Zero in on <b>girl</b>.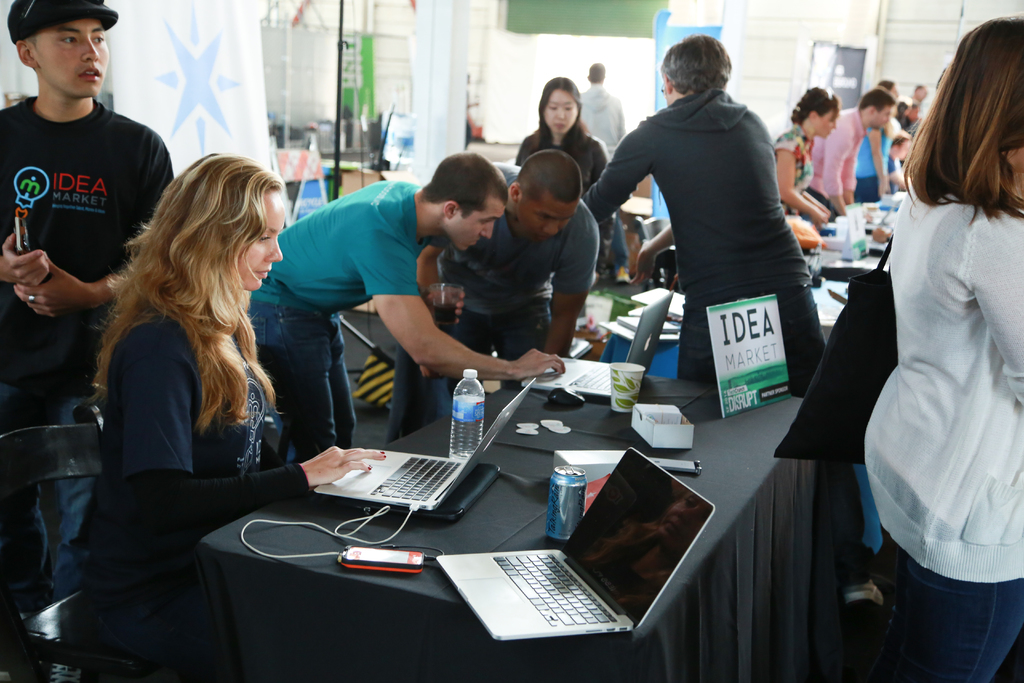
Zeroed in: <region>83, 155, 394, 658</region>.
